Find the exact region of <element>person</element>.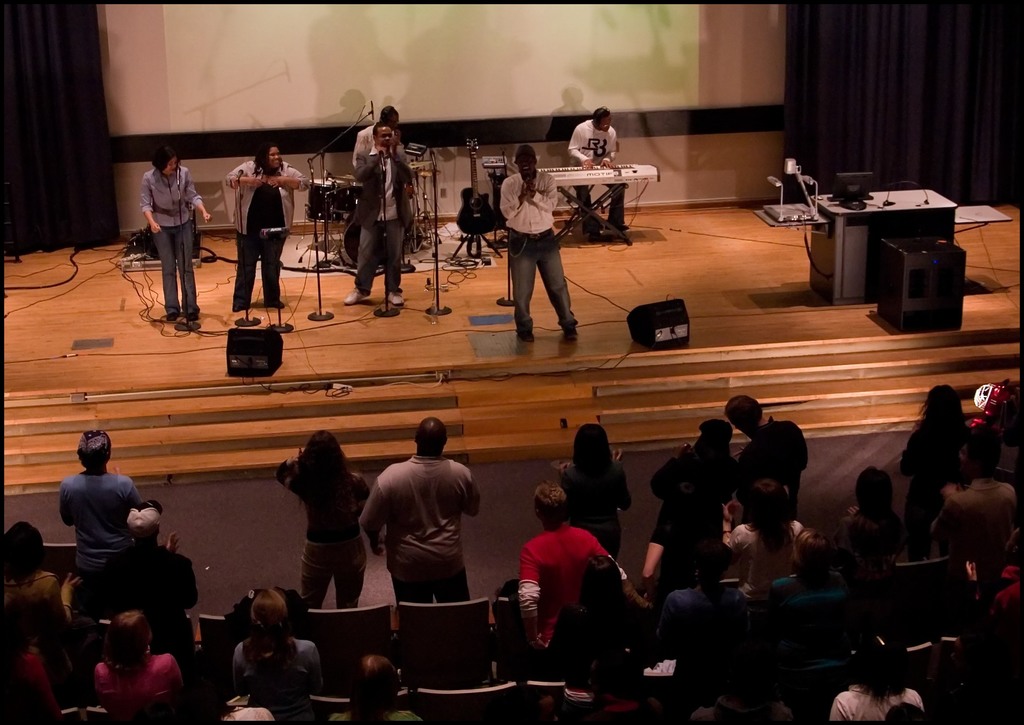
Exact region: (left=332, top=658, right=425, bottom=724).
